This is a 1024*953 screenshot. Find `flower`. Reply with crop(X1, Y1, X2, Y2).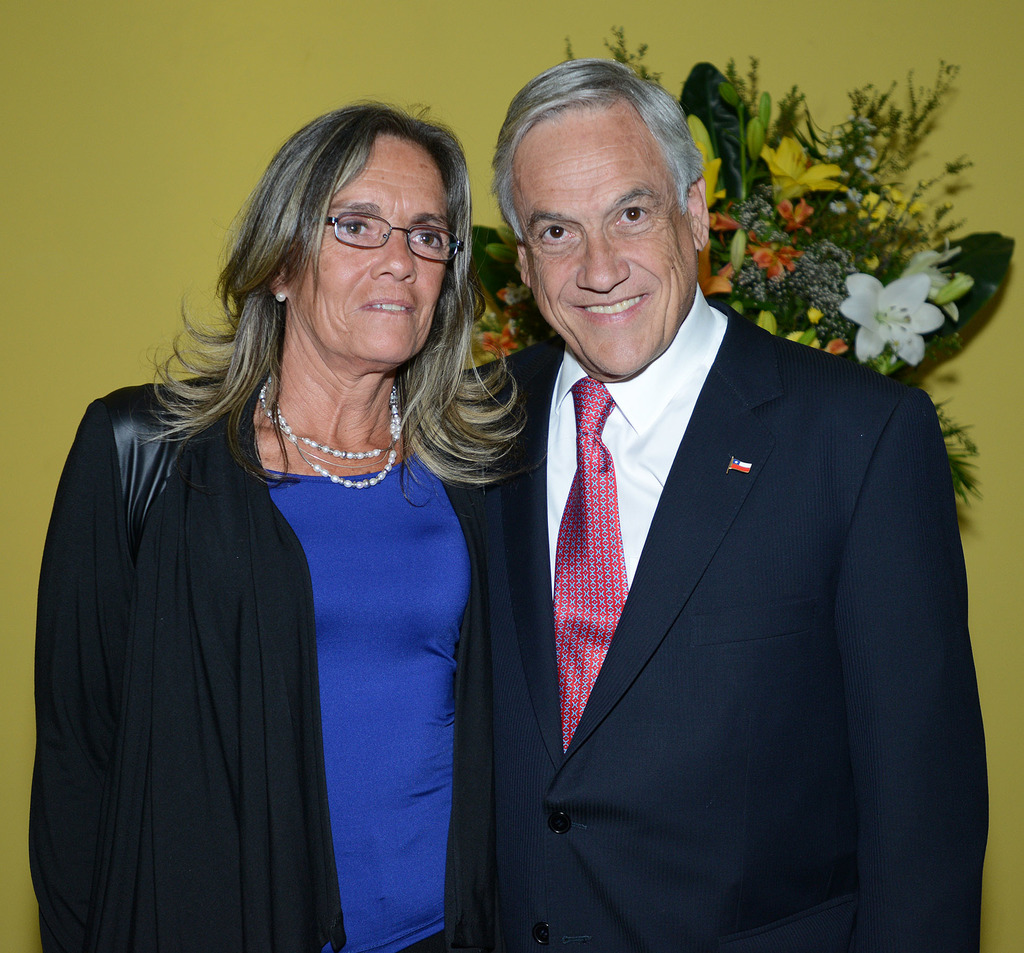
crop(694, 233, 731, 298).
